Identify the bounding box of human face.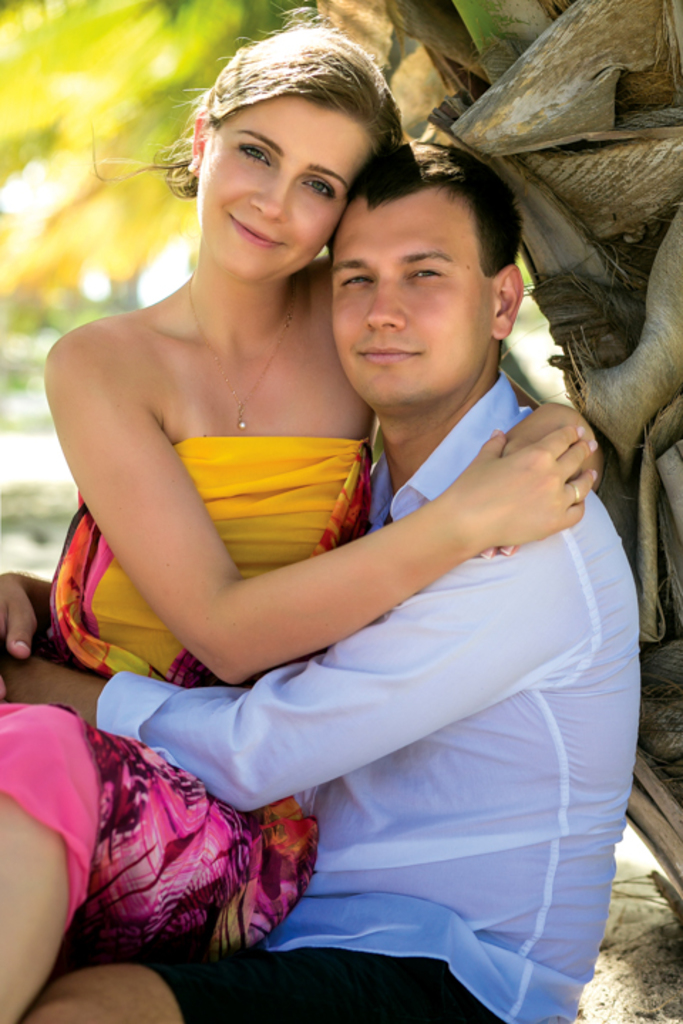
pyautogui.locateOnScreen(336, 205, 501, 402).
